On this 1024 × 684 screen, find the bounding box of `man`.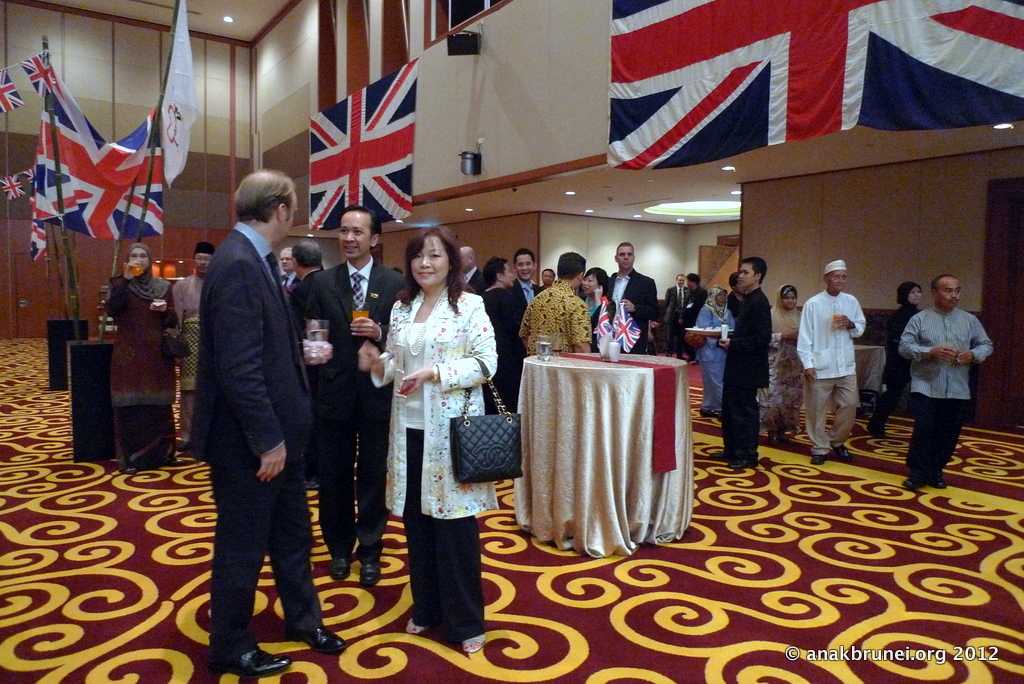
Bounding box: [461,244,485,300].
